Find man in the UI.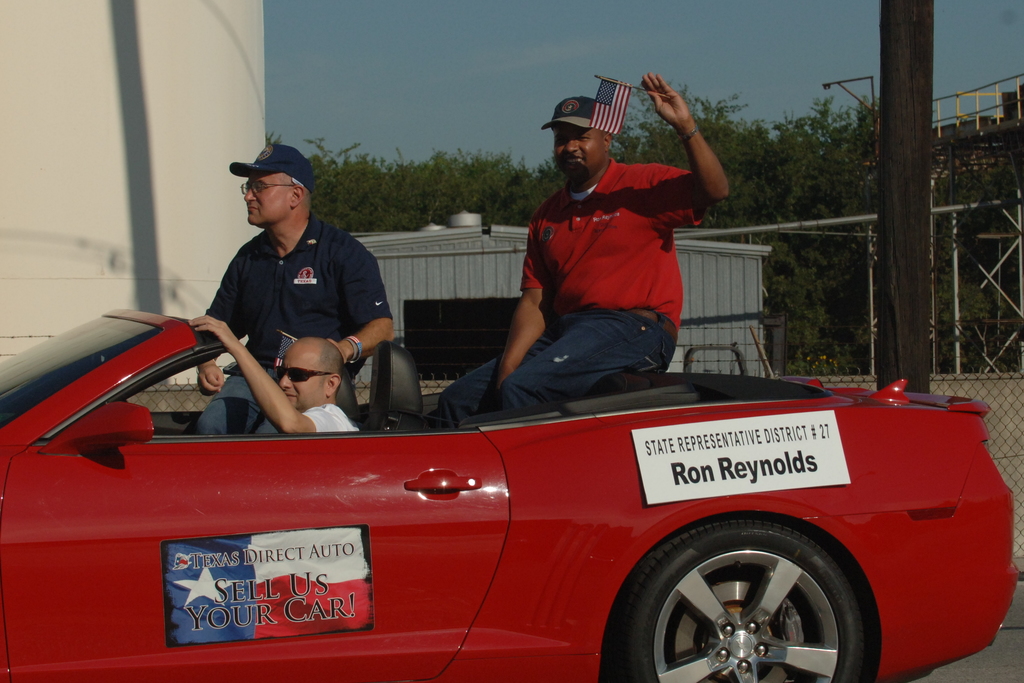
UI element at <box>199,143,399,434</box>.
